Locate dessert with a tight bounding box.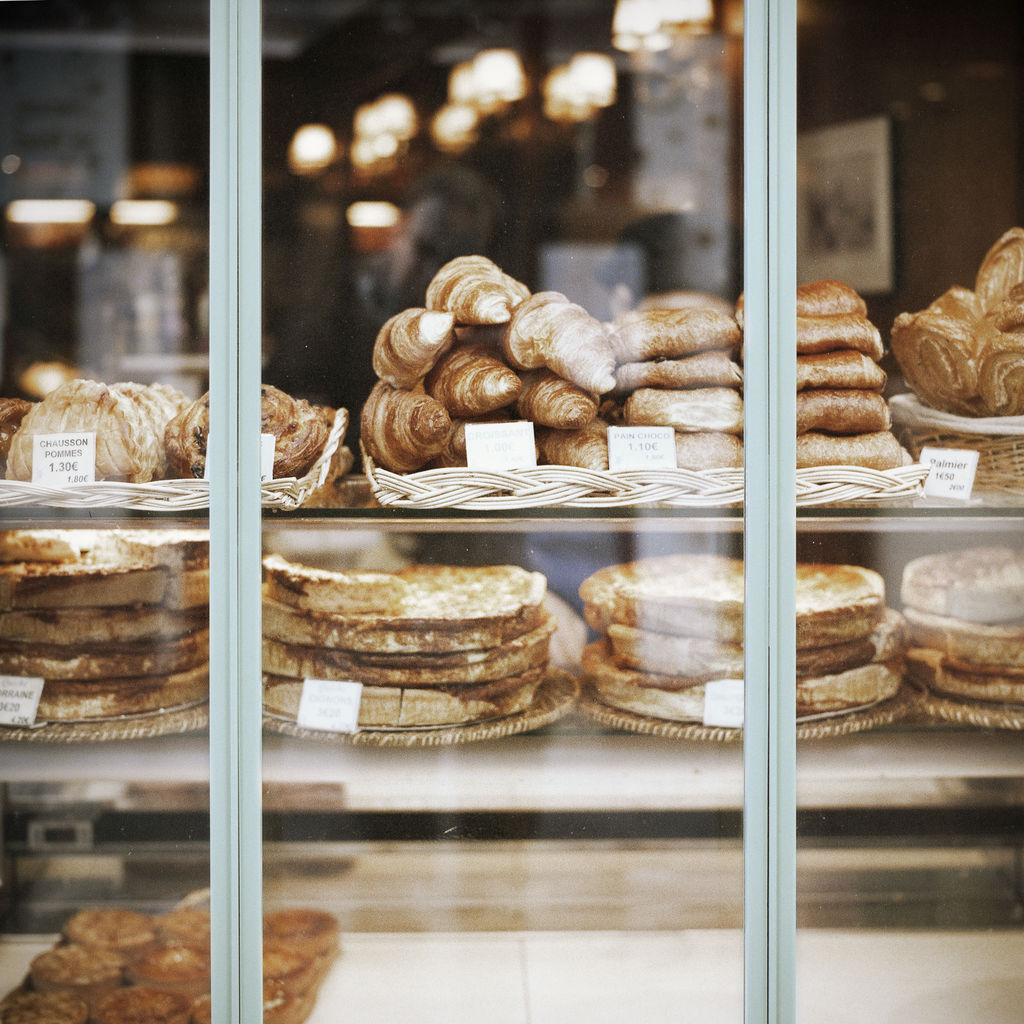
bbox=(252, 561, 570, 736).
